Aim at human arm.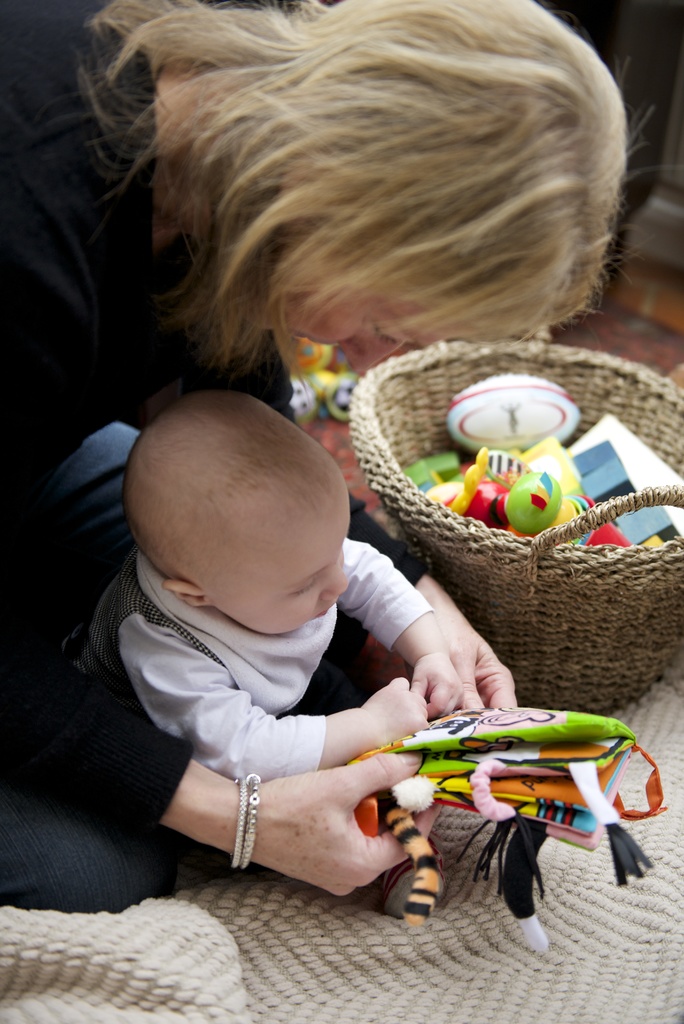
Aimed at 0/550/456/881.
